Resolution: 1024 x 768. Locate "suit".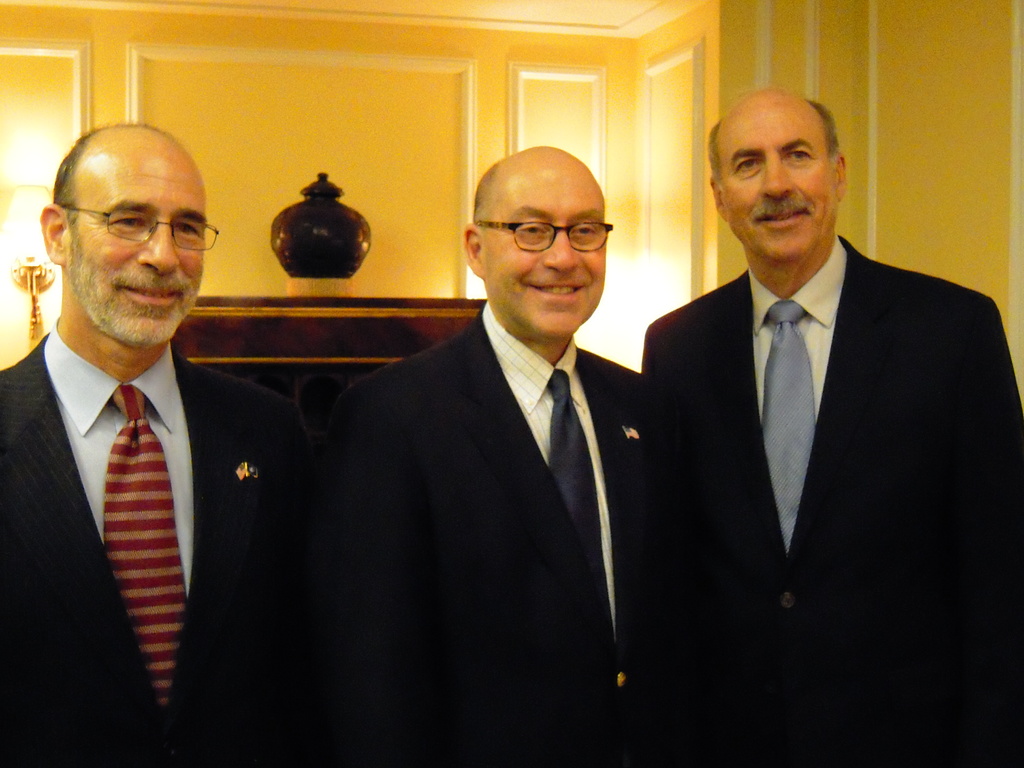
left=0, top=311, right=305, bottom=767.
